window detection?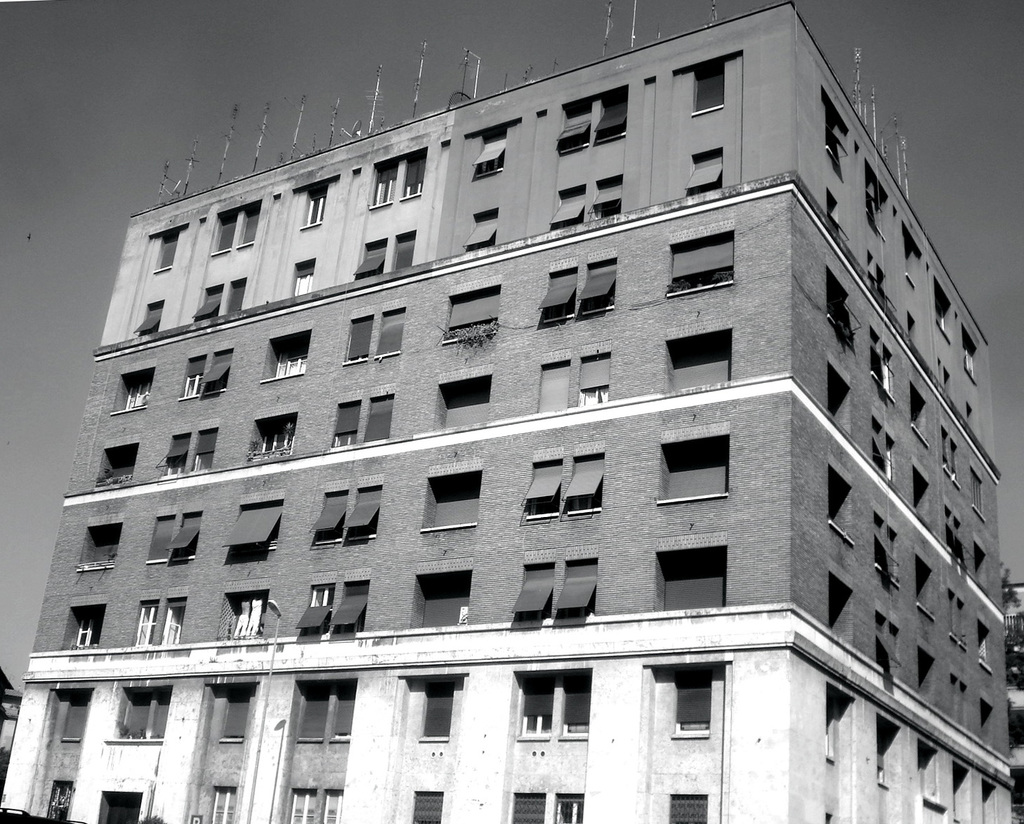
BBox(139, 517, 176, 563)
